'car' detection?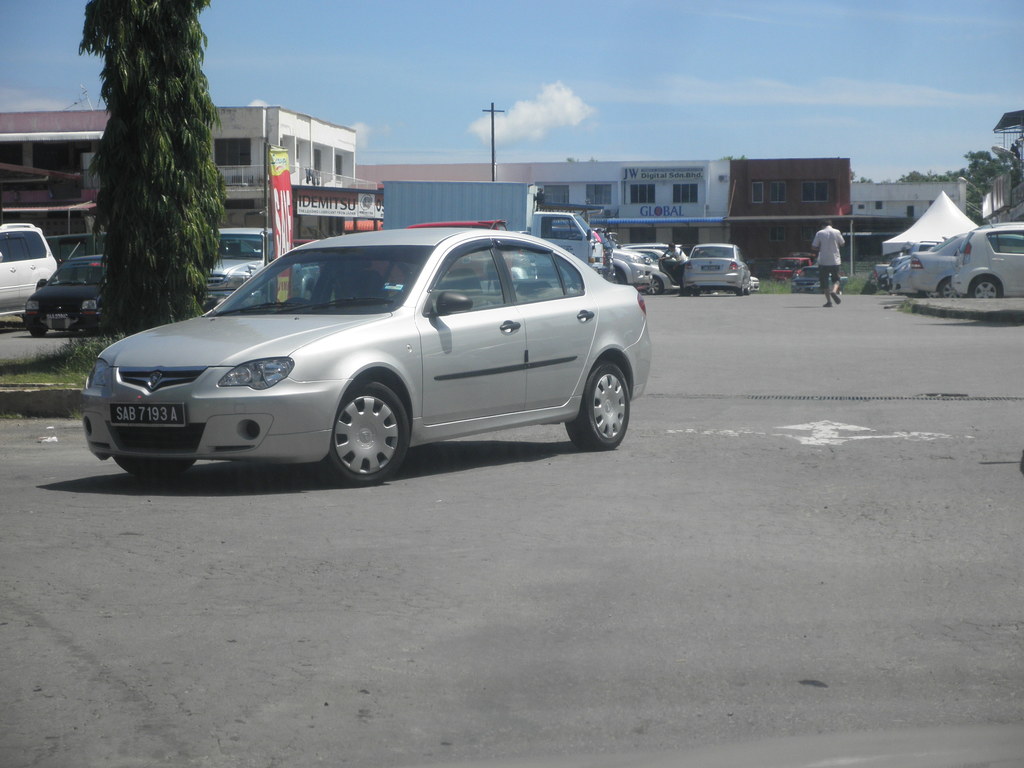
crop(791, 264, 852, 292)
